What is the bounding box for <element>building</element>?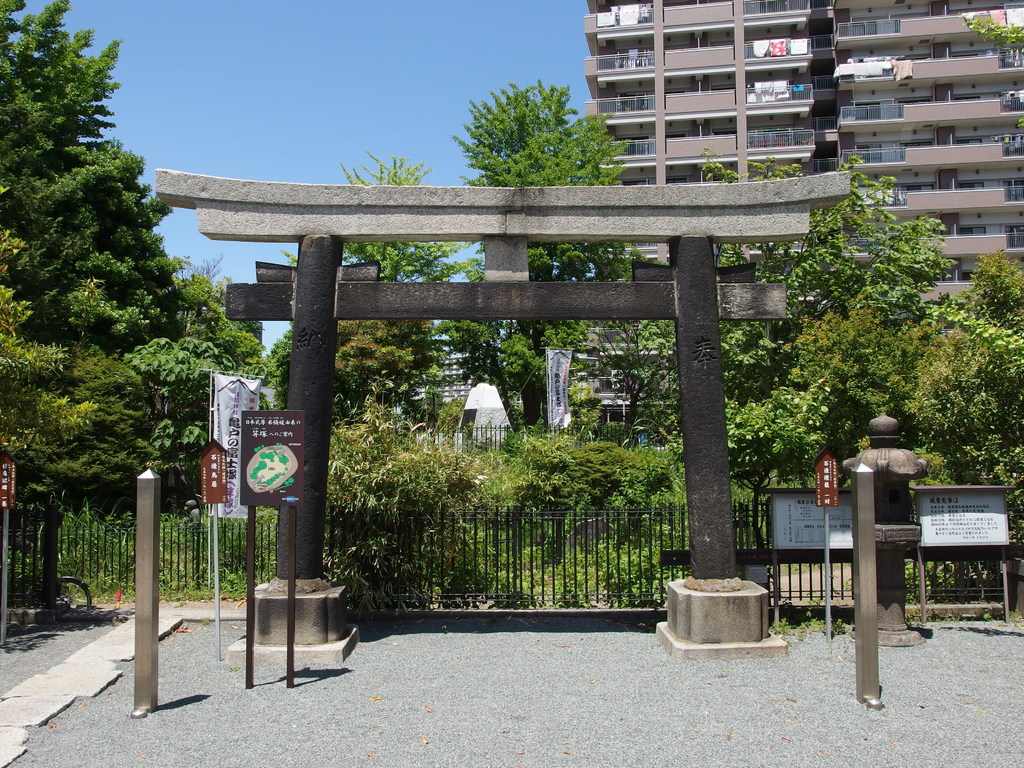
{"x1": 404, "y1": 331, "x2": 486, "y2": 417}.
